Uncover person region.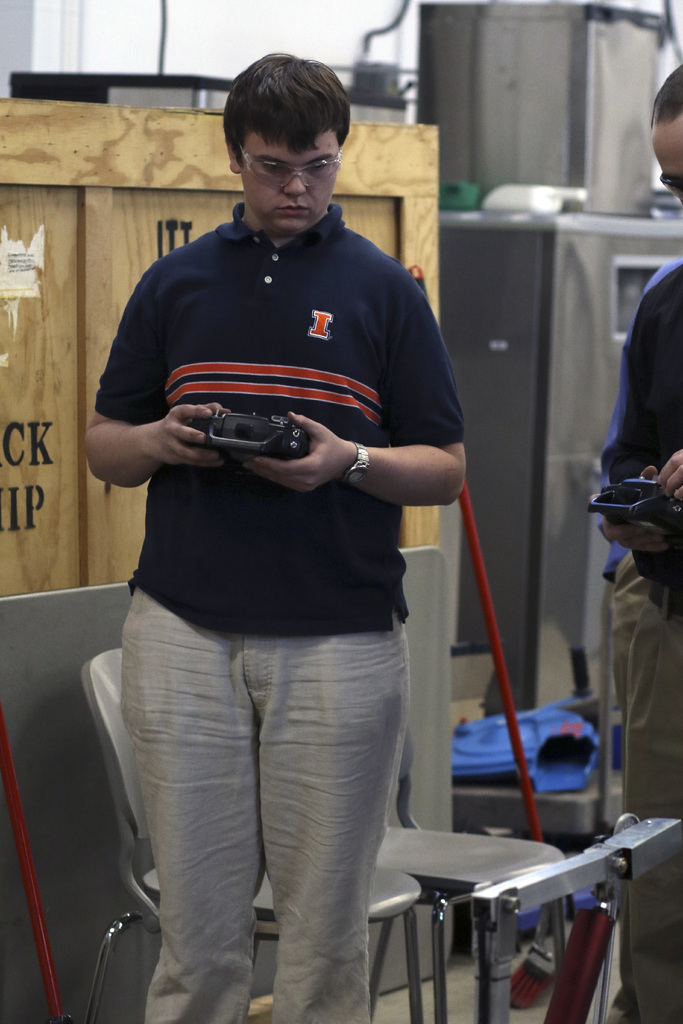
Uncovered: bbox=(579, 64, 682, 1023).
